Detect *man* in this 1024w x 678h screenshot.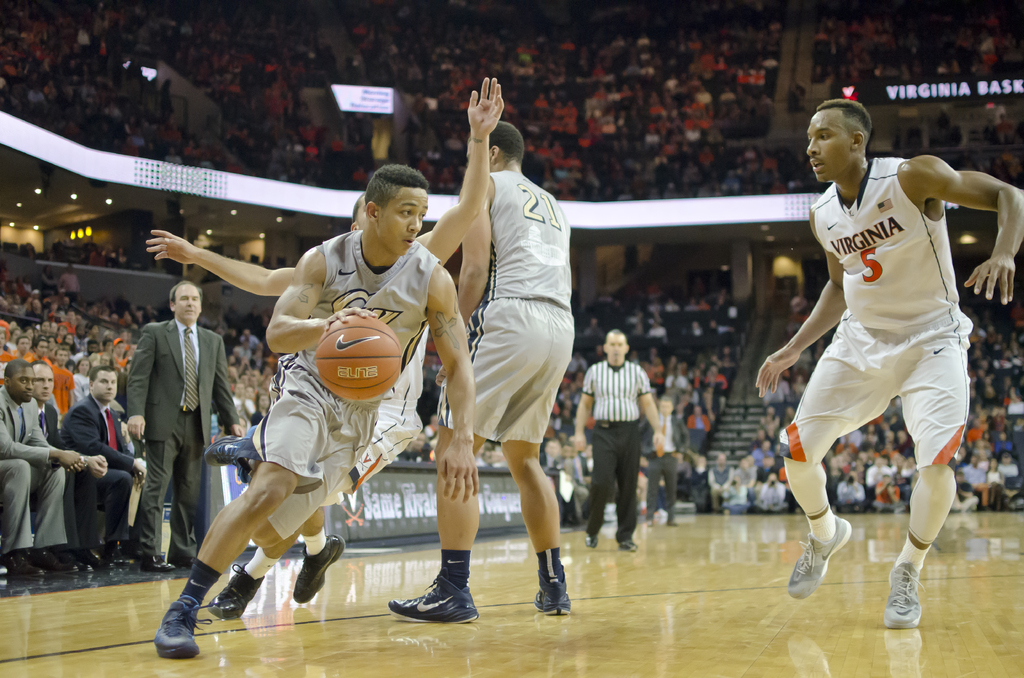
Detection: 57:362:151:571.
